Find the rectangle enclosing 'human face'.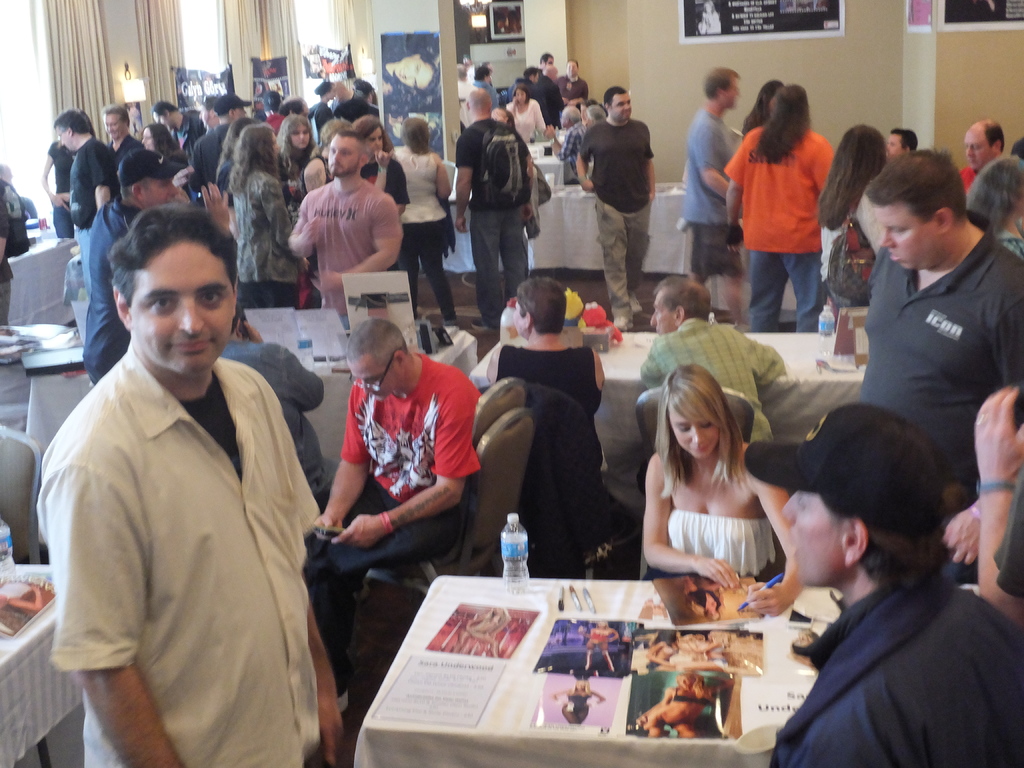
(left=783, top=492, right=849, bottom=583).
